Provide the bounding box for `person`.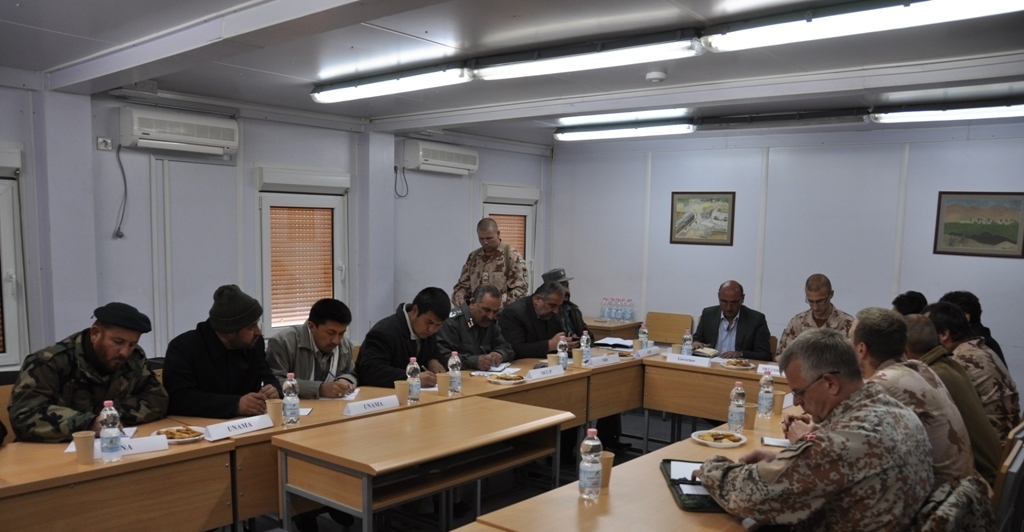
Rect(691, 328, 936, 531).
